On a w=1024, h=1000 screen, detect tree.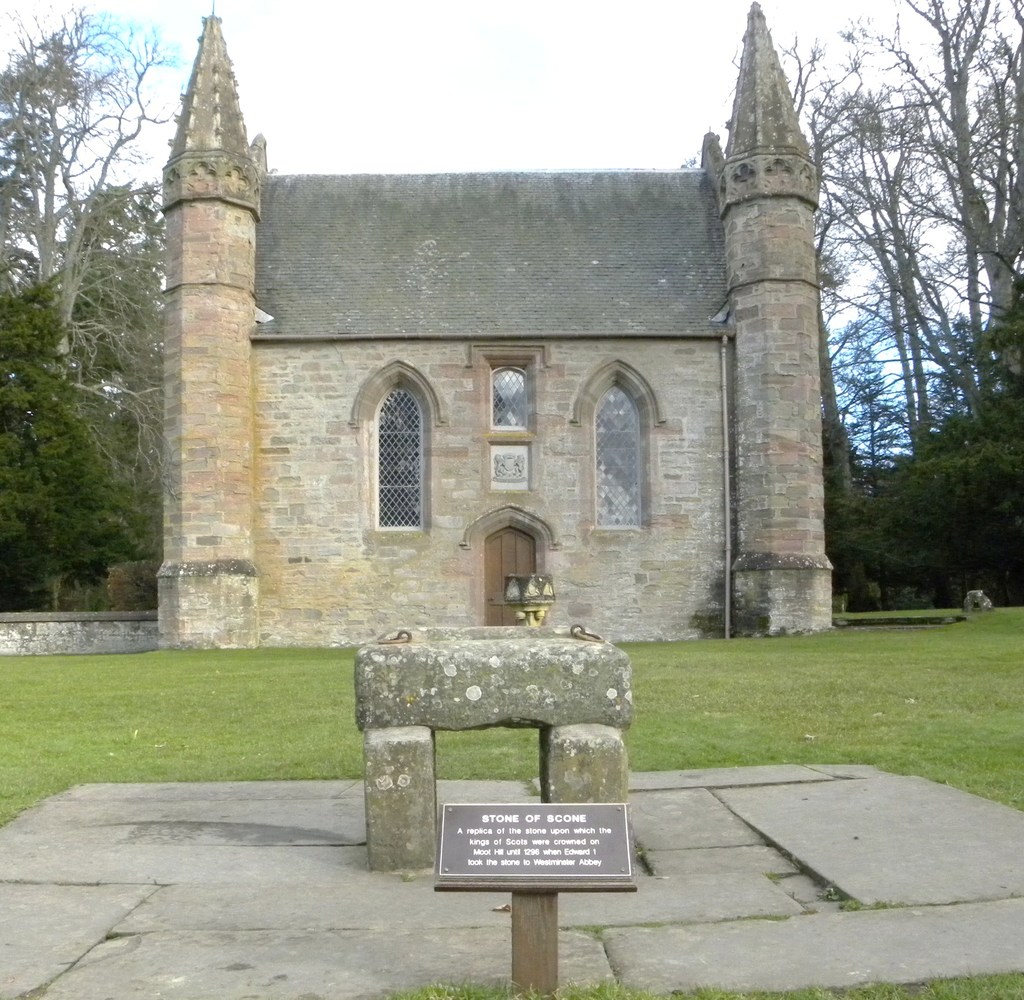
<box>0,33,73,287</box>.
